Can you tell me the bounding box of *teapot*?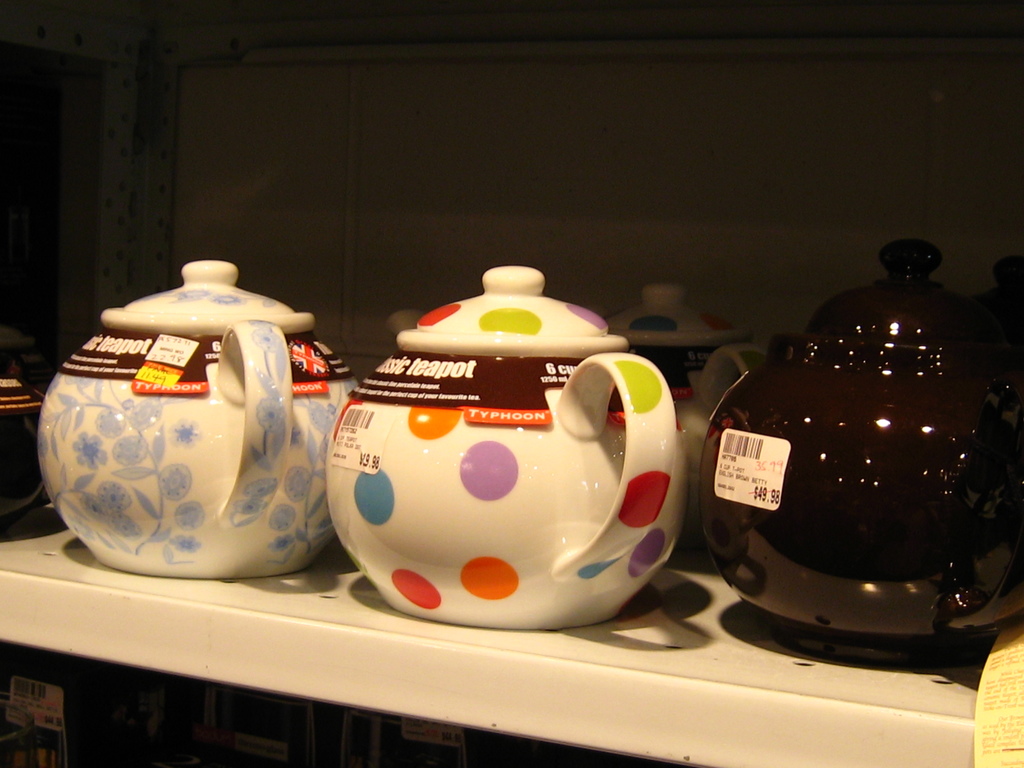
(599,284,769,543).
